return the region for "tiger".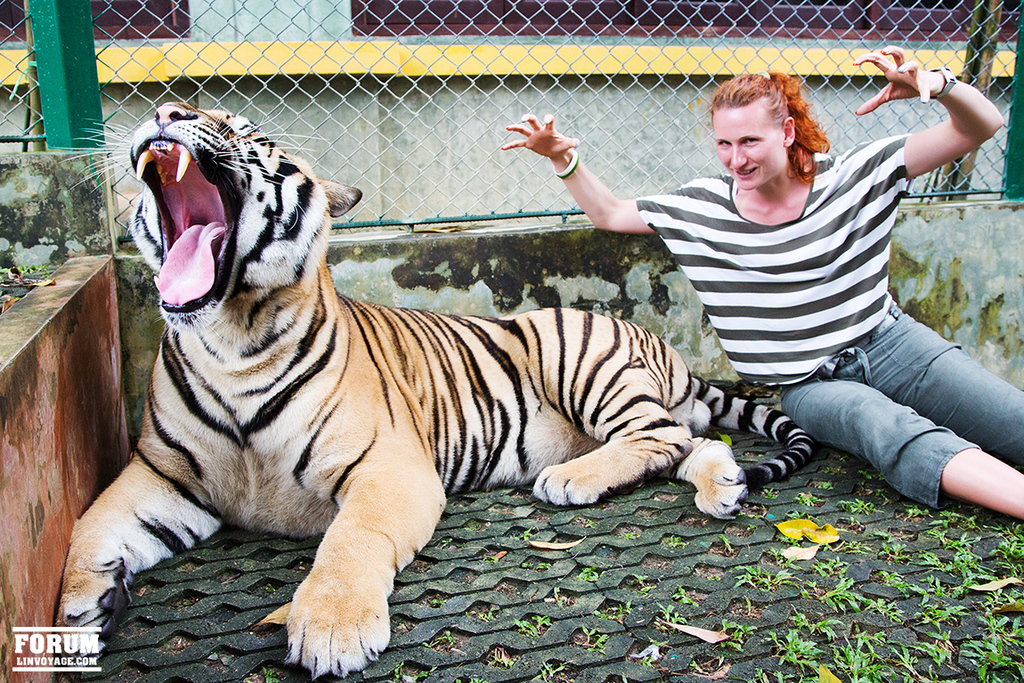
x1=54, y1=101, x2=821, y2=679.
